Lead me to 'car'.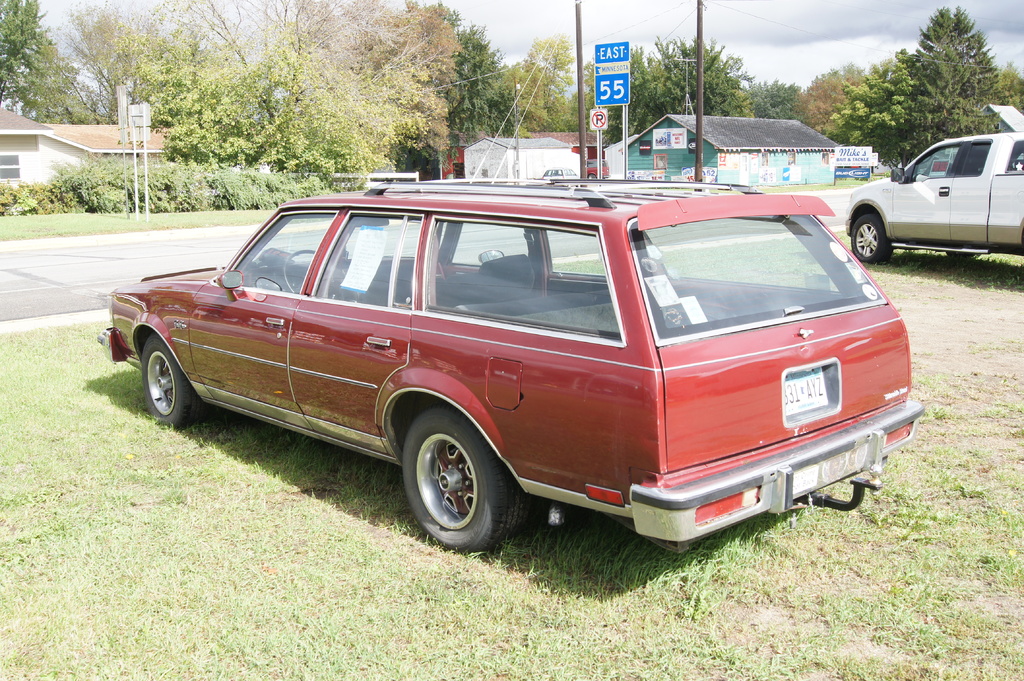
Lead to detection(42, 194, 926, 566).
